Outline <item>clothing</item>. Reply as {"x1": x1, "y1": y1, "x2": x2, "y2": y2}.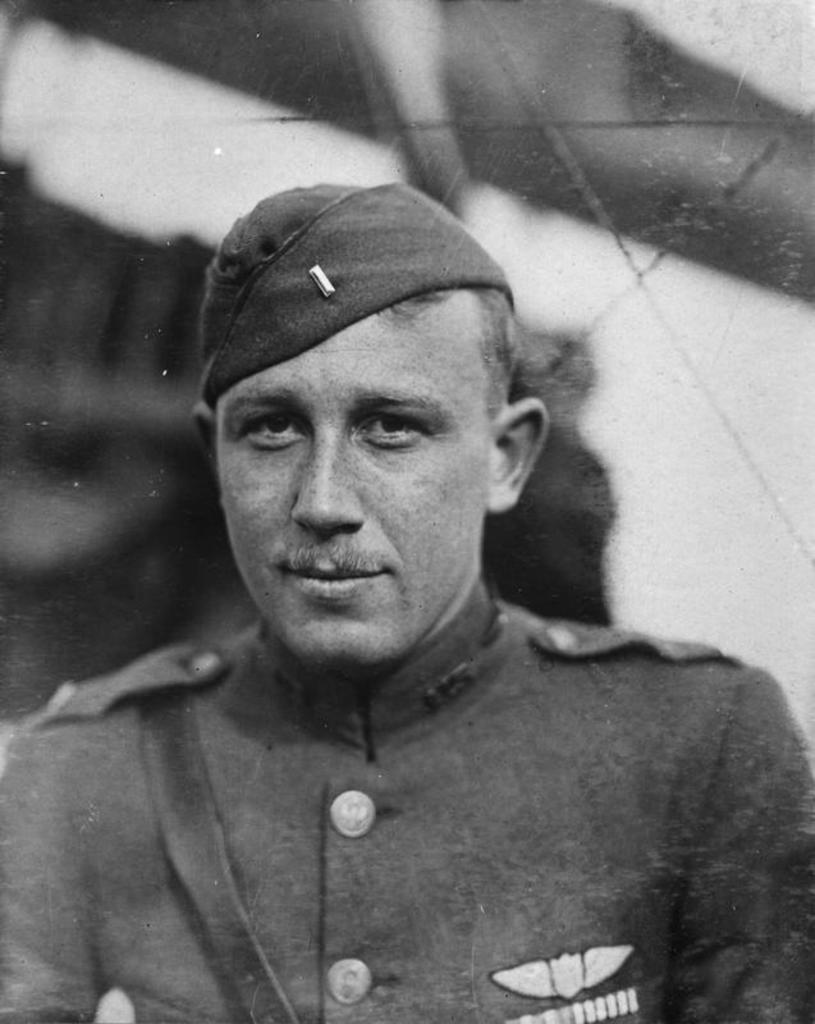
{"x1": 0, "y1": 582, "x2": 814, "y2": 1023}.
